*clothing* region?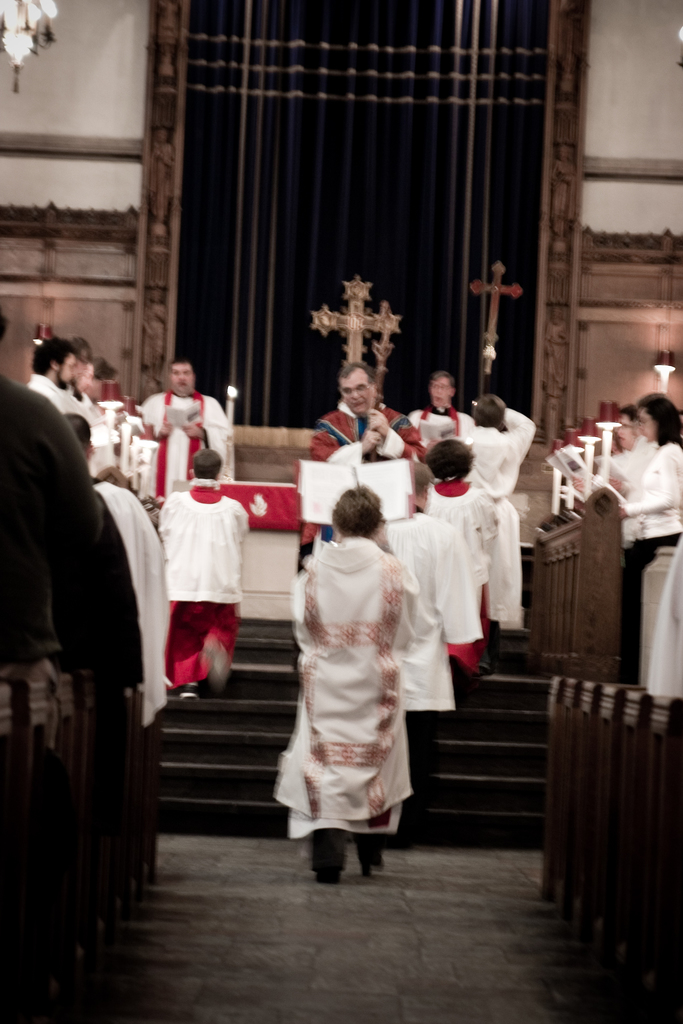
[133, 388, 233, 526]
